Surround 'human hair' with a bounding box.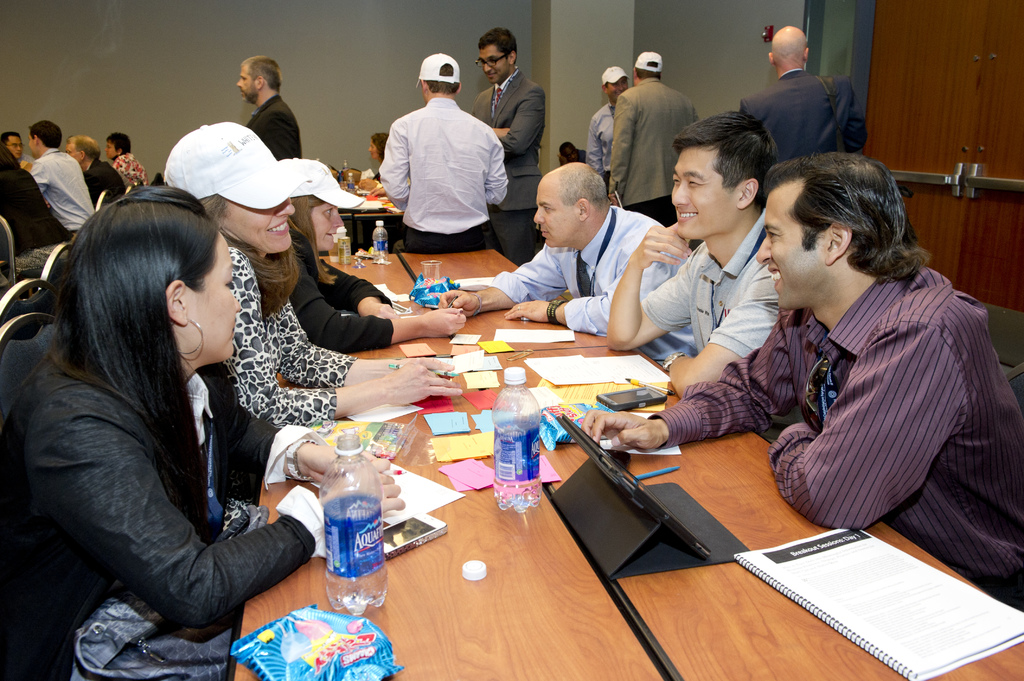
<region>193, 188, 243, 238</region>.
